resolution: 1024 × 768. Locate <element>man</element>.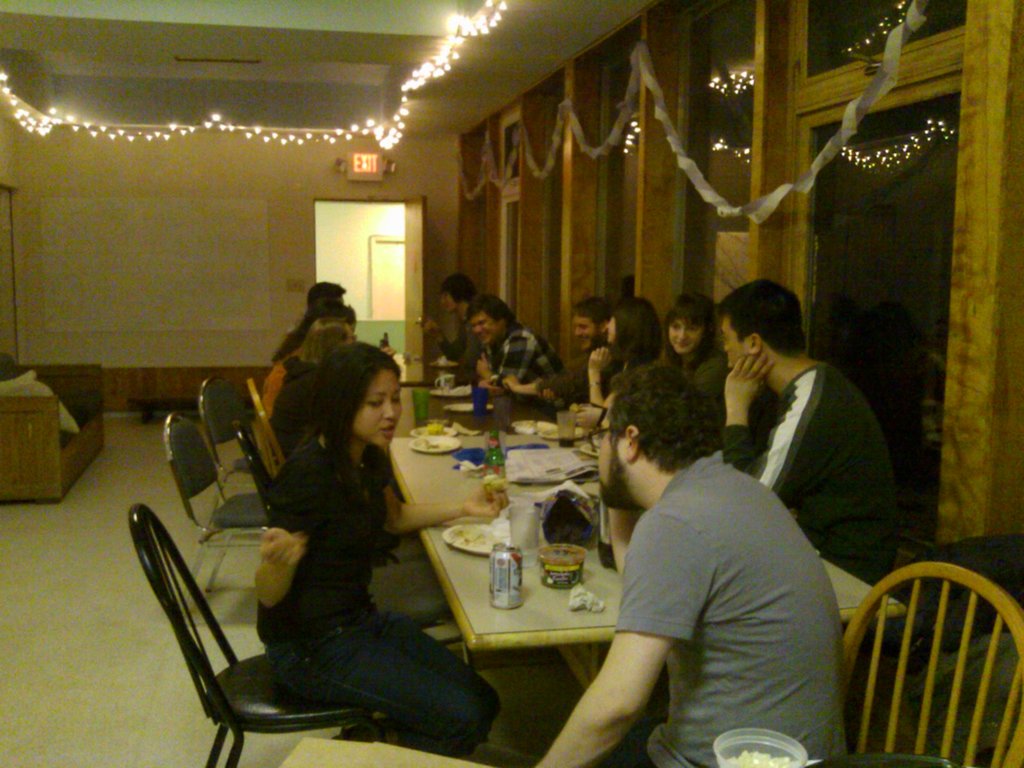
[left=472, top=294, right=564, bottom=399].
